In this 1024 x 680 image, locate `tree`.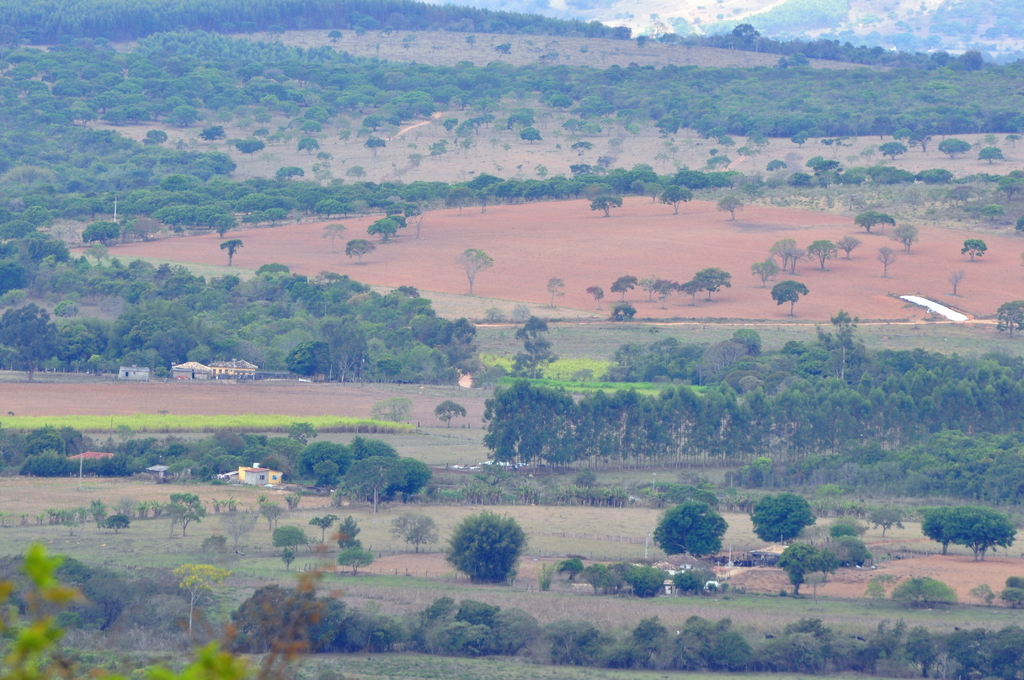
Bounding box: {"x1": 648, "y1": 499, "x2": 731, "y2": 563}.
